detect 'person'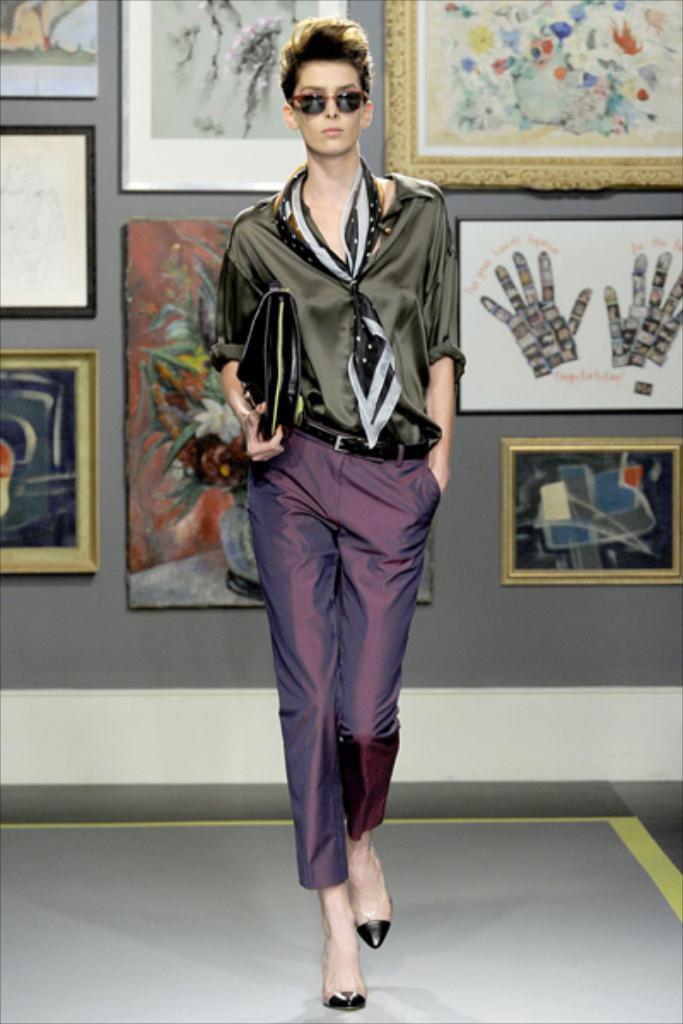
bbox(599, 246, 681, 369)
